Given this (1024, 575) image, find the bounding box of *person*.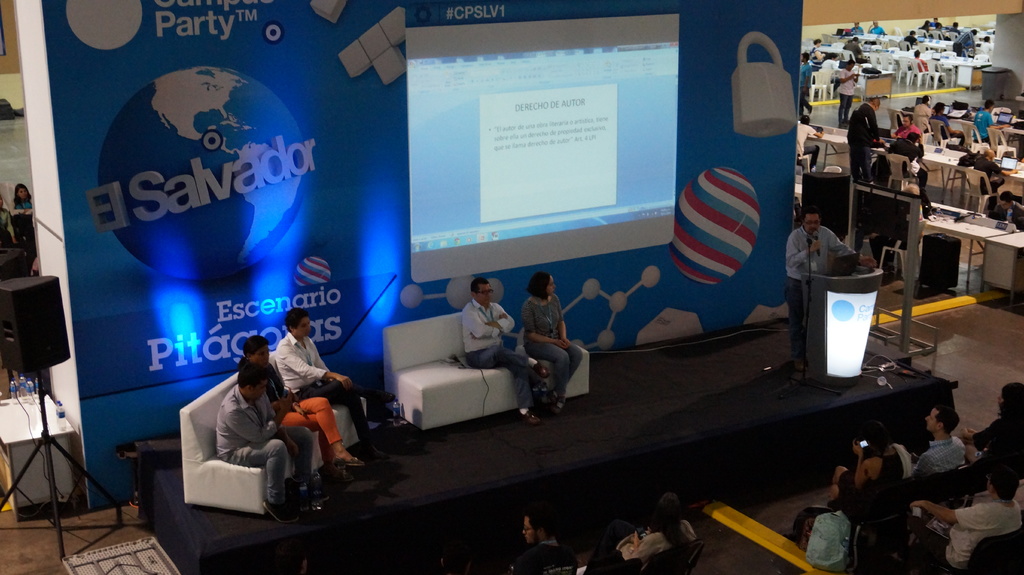
detection(880, 131, 927, 193).
